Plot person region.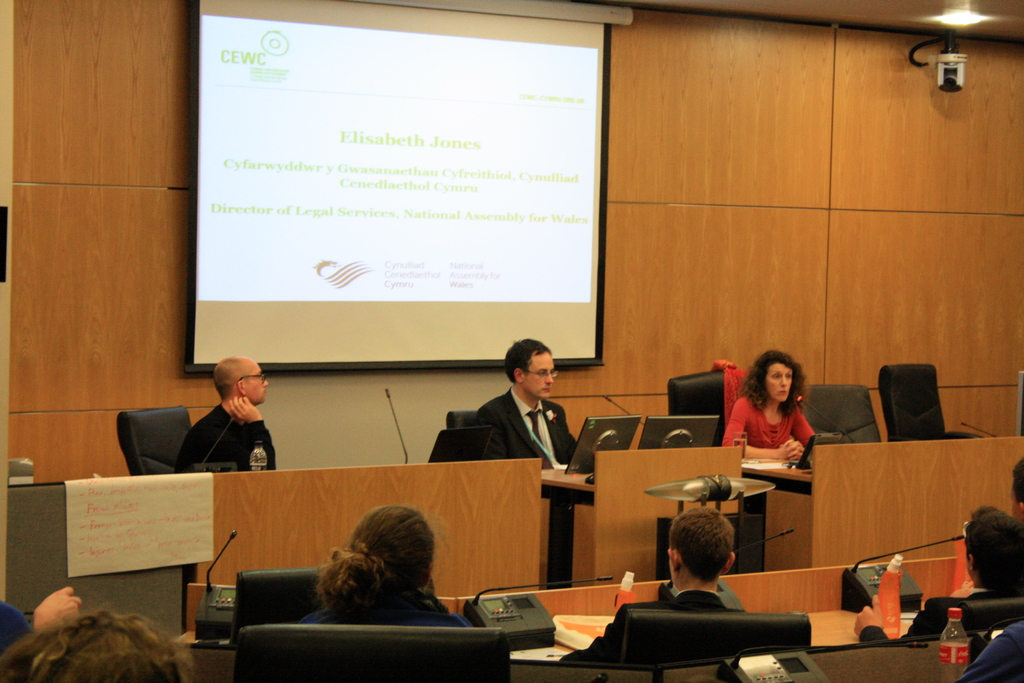
Plotted at <region>1012, 457, 1023, 529</region>.
